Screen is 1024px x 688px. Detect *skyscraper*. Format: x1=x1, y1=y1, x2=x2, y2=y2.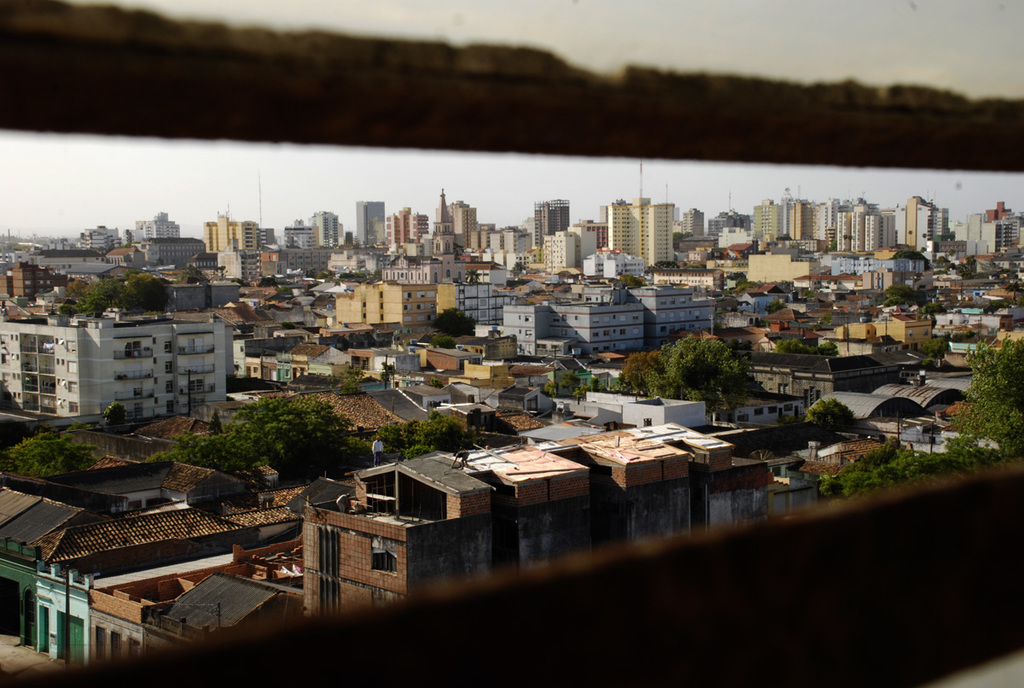
x1=781, y1=202, x2=811, y2=240.
